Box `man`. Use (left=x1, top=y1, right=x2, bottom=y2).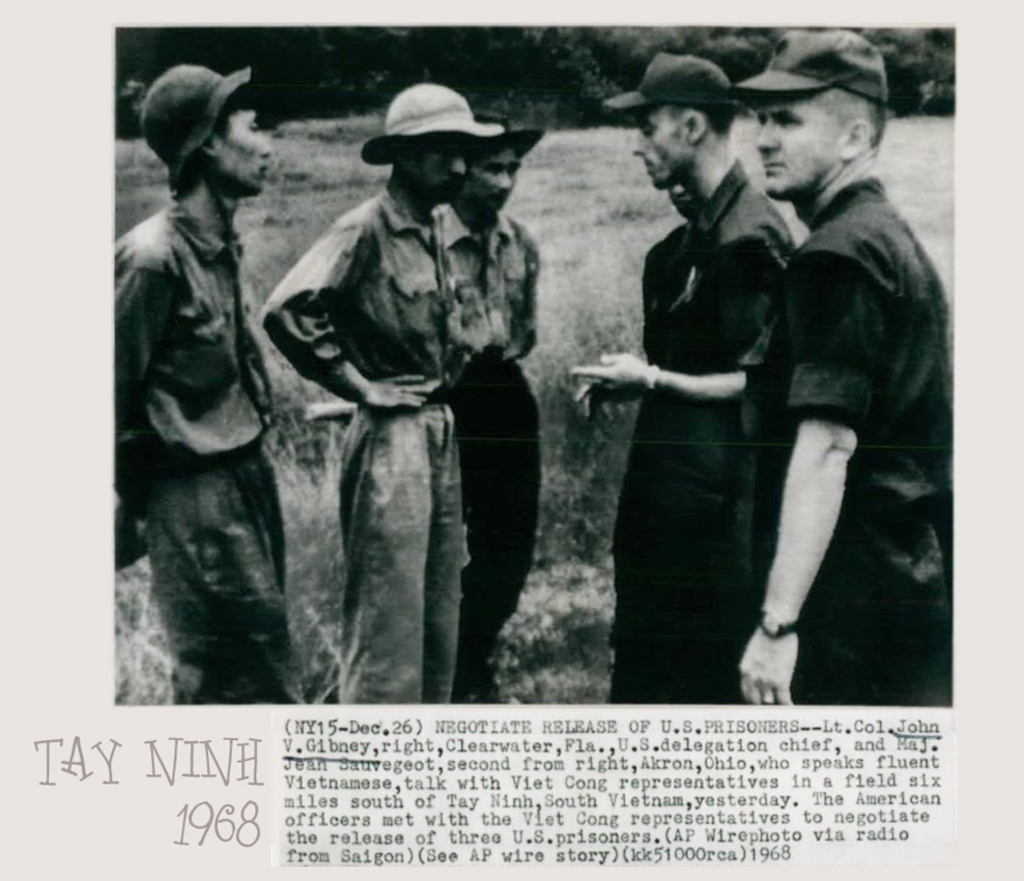
(left=114, top=64, right=300, bottom=705).
